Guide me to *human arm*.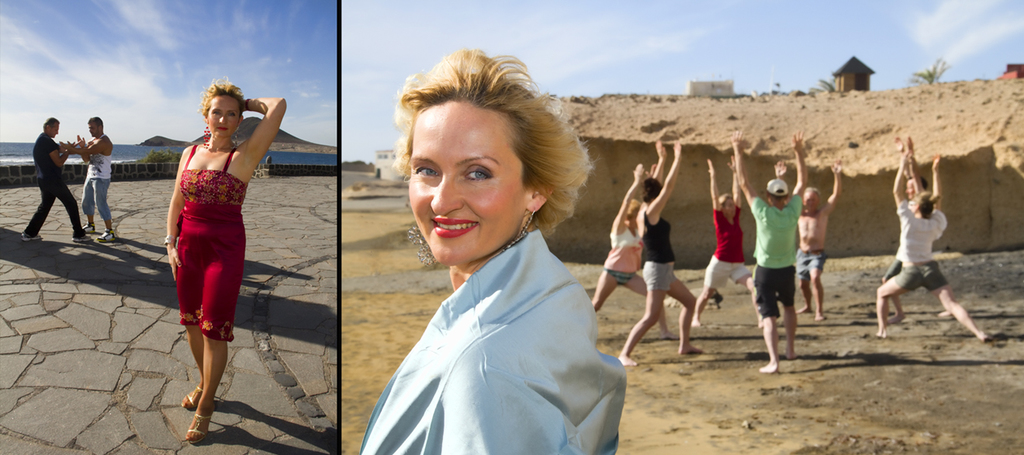
Guidance: x1=215, y1=97, x2=272, y2=199.
